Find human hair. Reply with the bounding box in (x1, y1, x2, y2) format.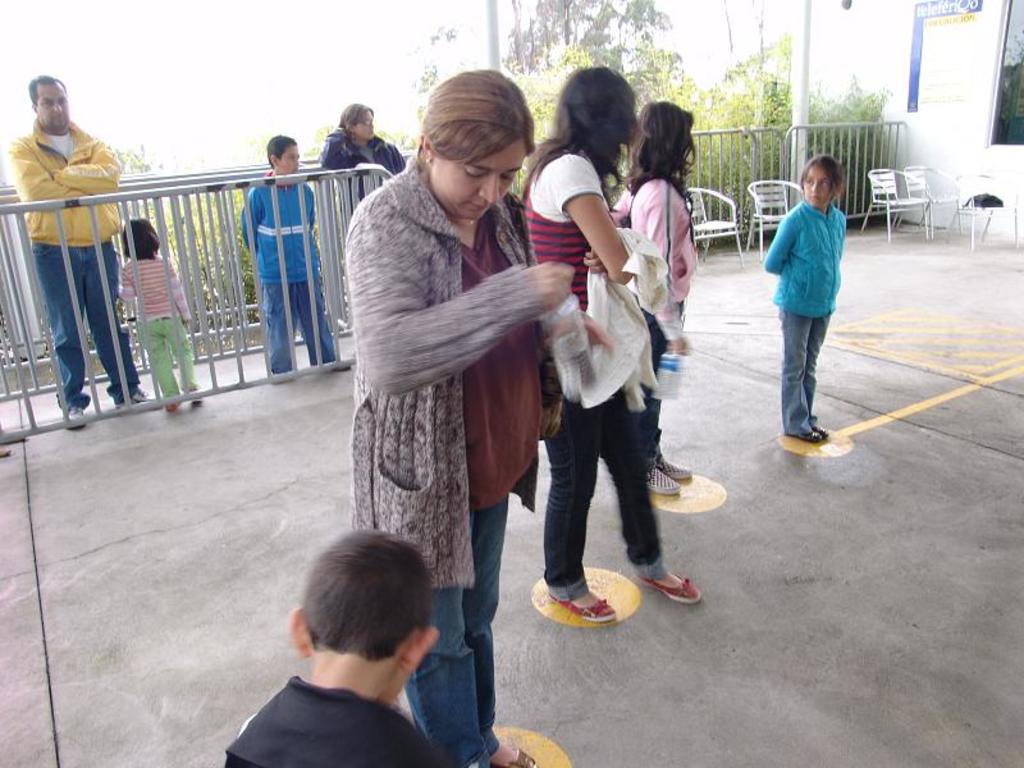
(26, 76, 67, 108).
